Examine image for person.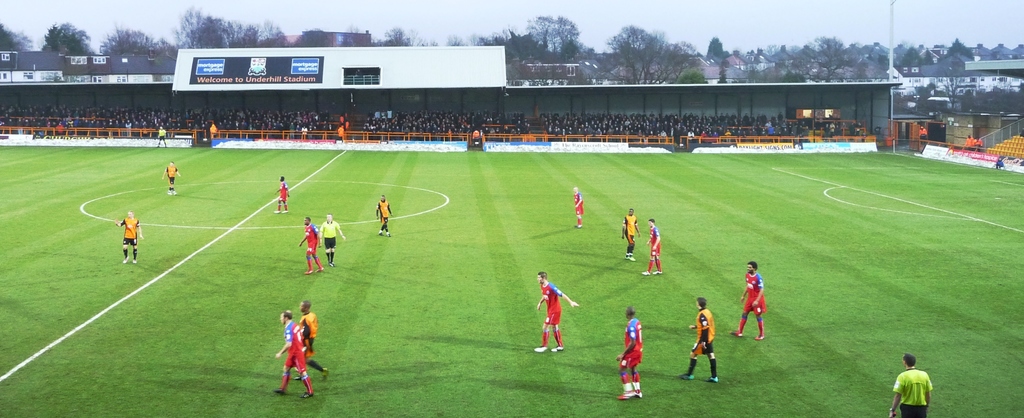
Examination result: <region>291, 299, 328, 382</region>.
